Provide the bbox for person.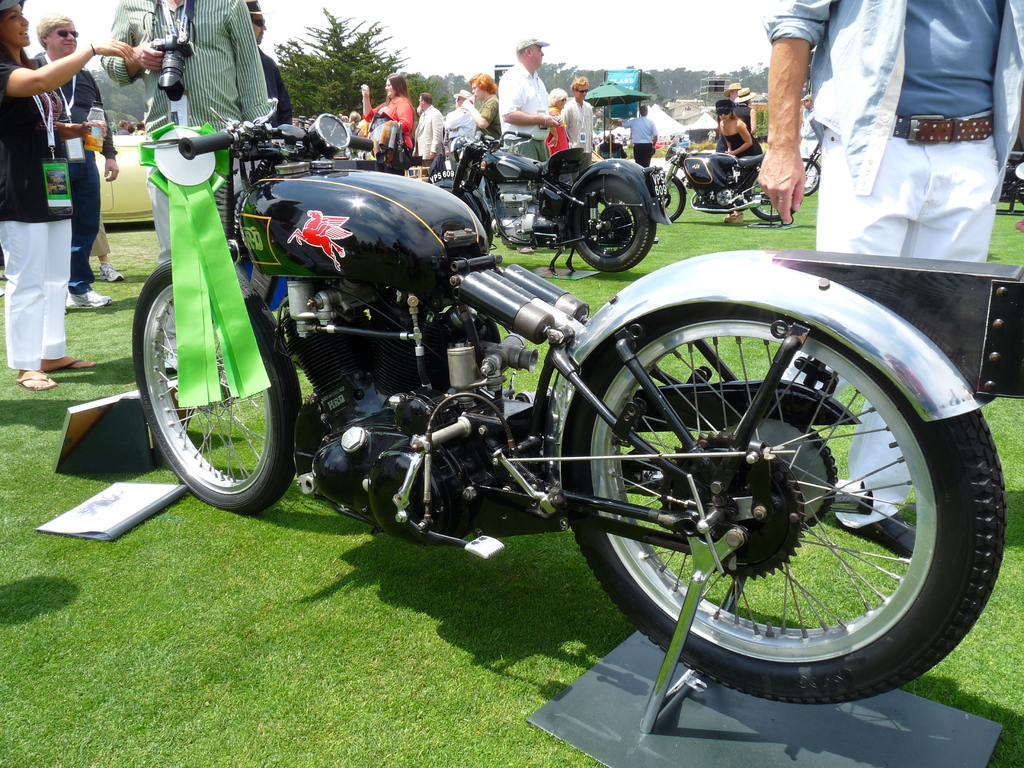
bbox(451, 92, 478, 147).
